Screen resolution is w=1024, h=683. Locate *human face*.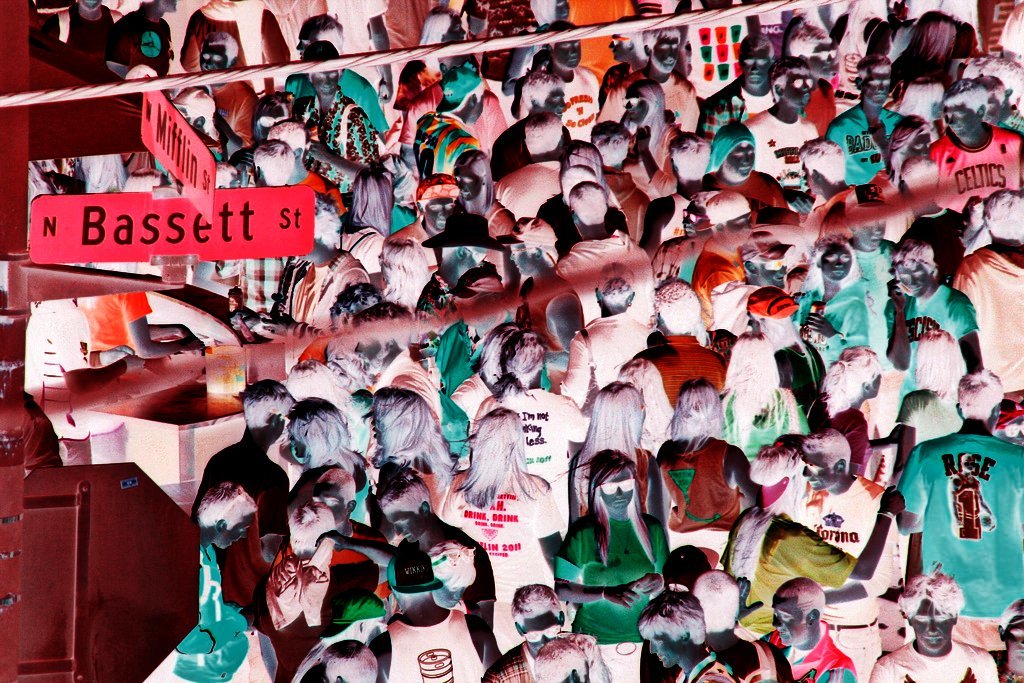
pyautogui.locateOnScreen(312, 482, 346, 526).
